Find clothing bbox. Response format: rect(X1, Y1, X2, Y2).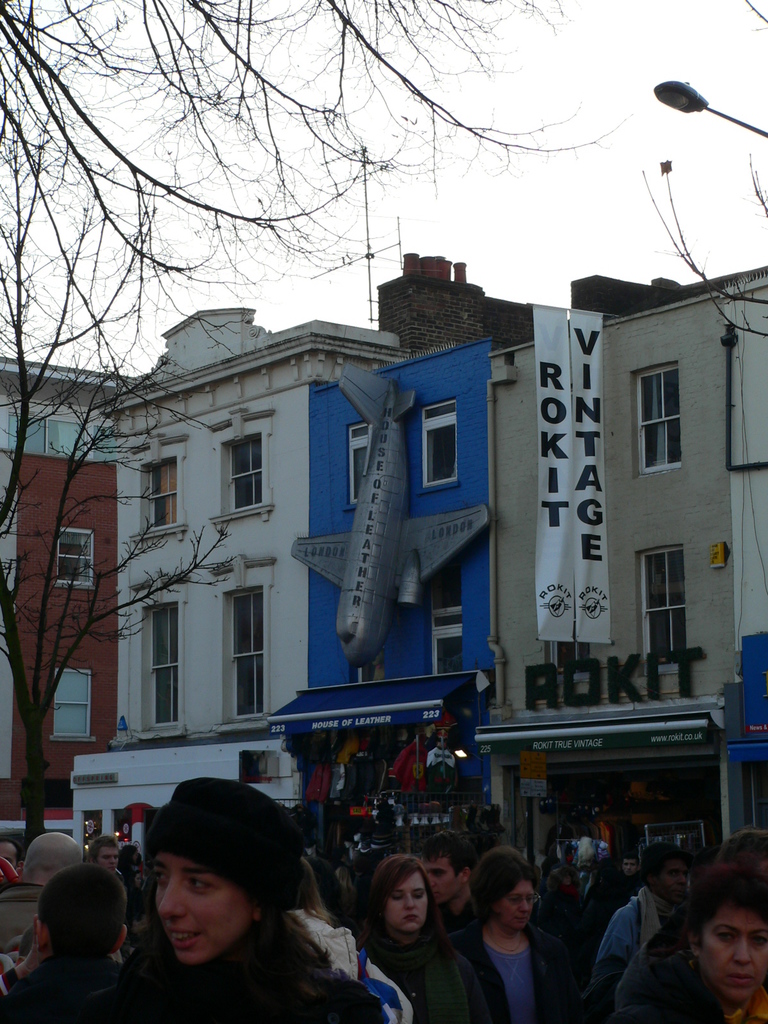
rect(624, 915, 729, 1023).
